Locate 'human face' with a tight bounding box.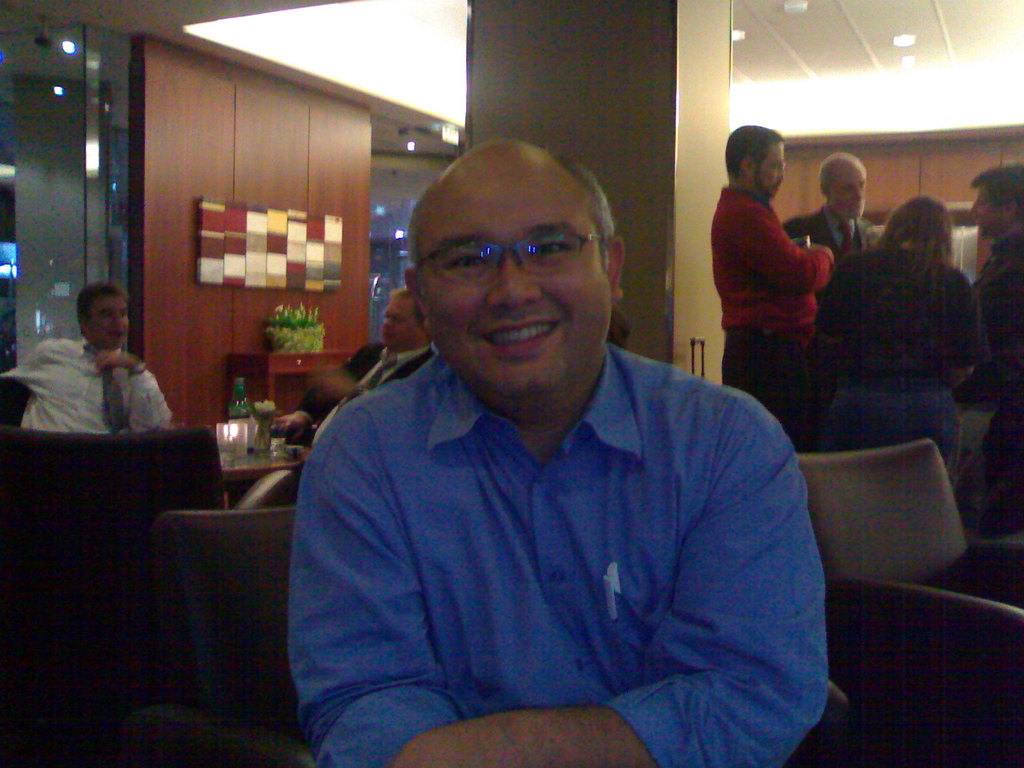
detection(379, 290, 428, 347).
